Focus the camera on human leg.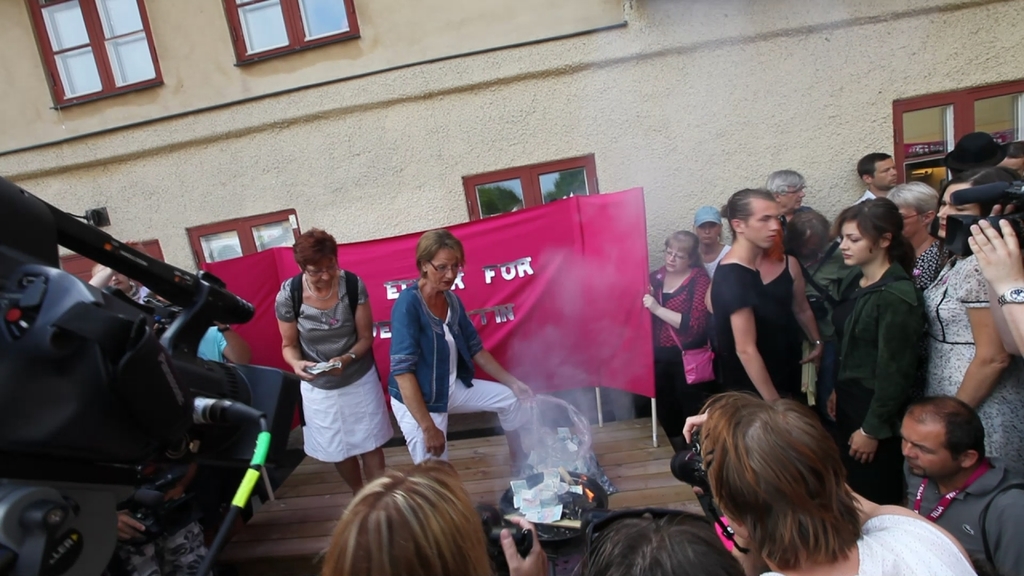
Focus region: l=362, t=452, r=385, b=483.
